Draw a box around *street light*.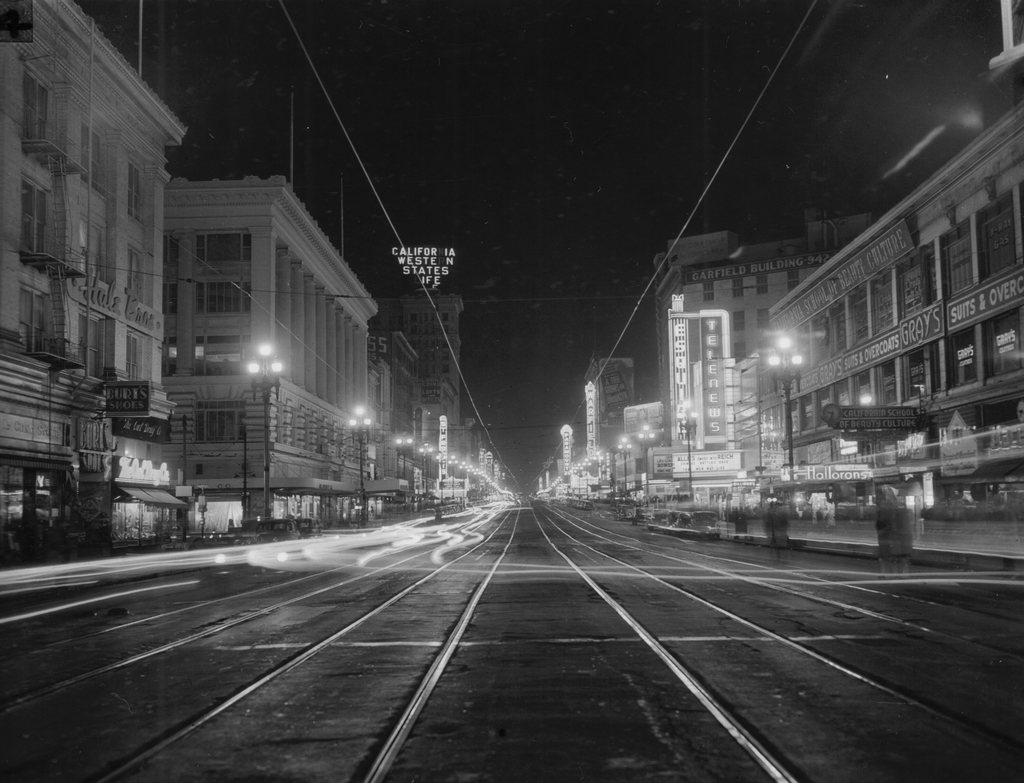
(left=680, top=394, right=698, bottom=504).
